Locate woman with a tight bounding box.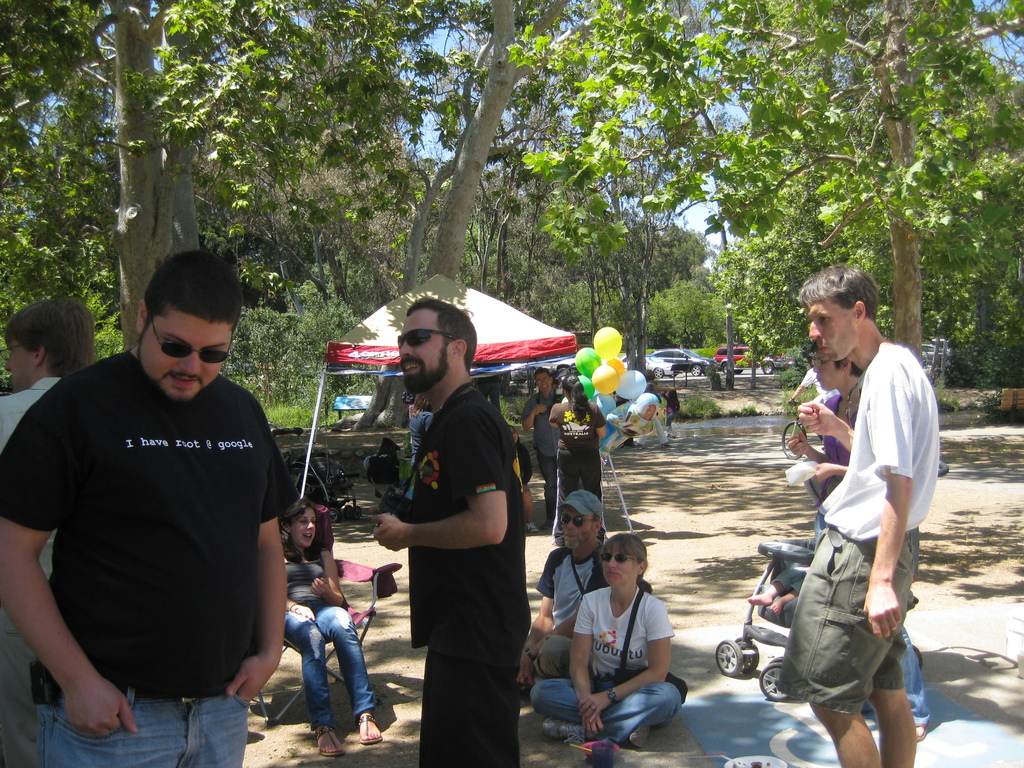
pyautogui.locateOnScreen(275, 500, 385, 760).
